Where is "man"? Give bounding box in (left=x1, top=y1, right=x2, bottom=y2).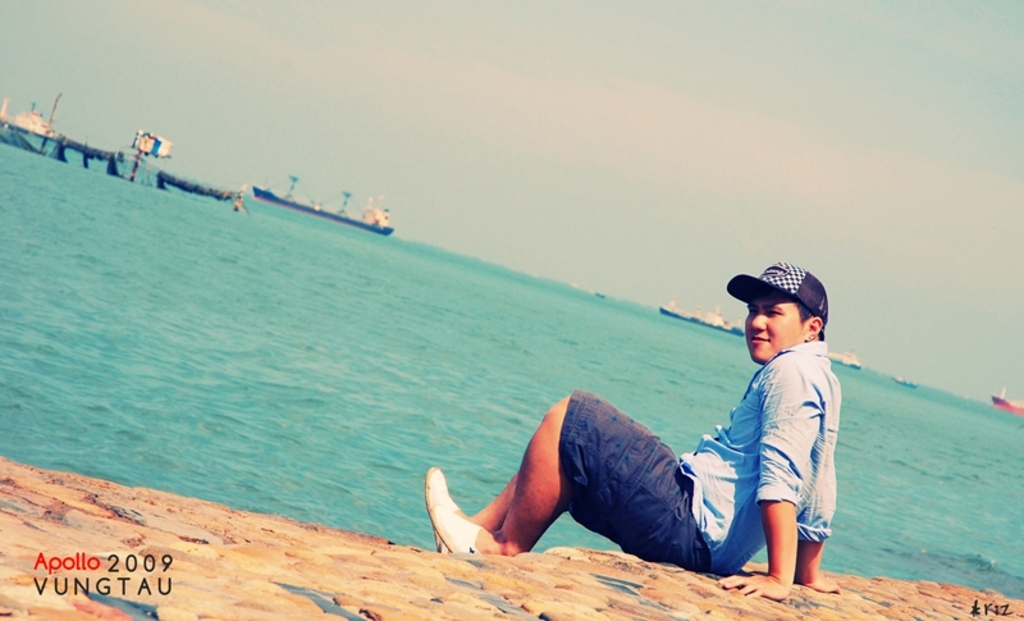
(left=426, top=264, right=838, bottom=597).
